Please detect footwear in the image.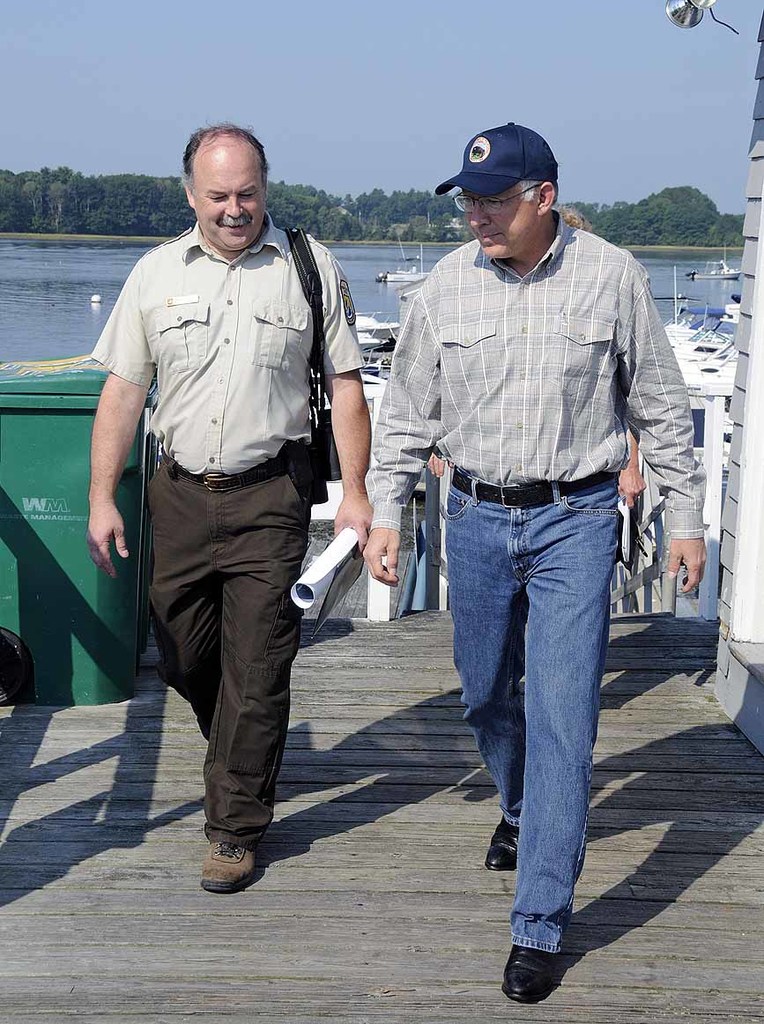
crop(497, 943, 565, 1005).
